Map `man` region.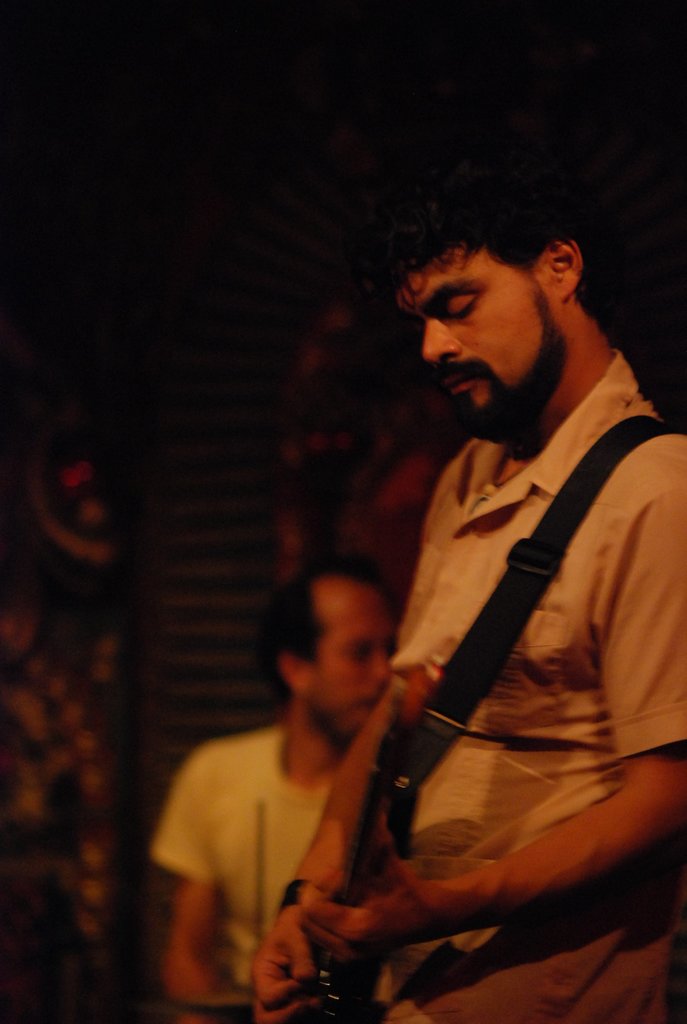
Mapped to [x1=150, y1=560, x2=397, y2=1023].
